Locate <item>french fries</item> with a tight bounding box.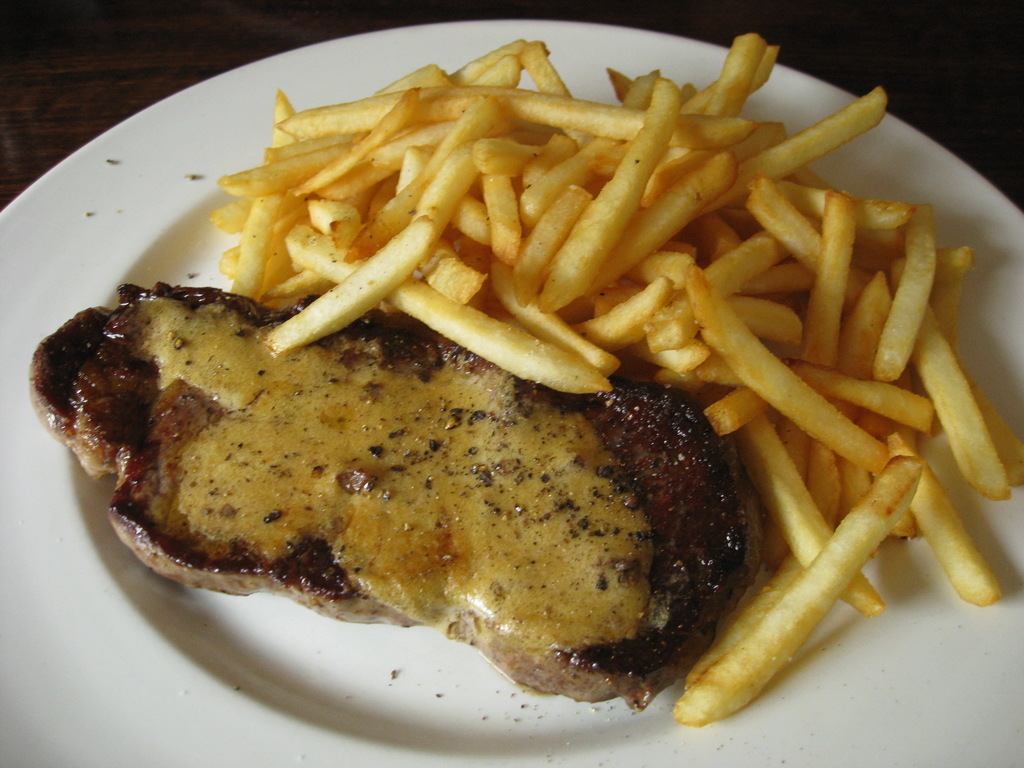
BBox(772, 361, 943, 429).
